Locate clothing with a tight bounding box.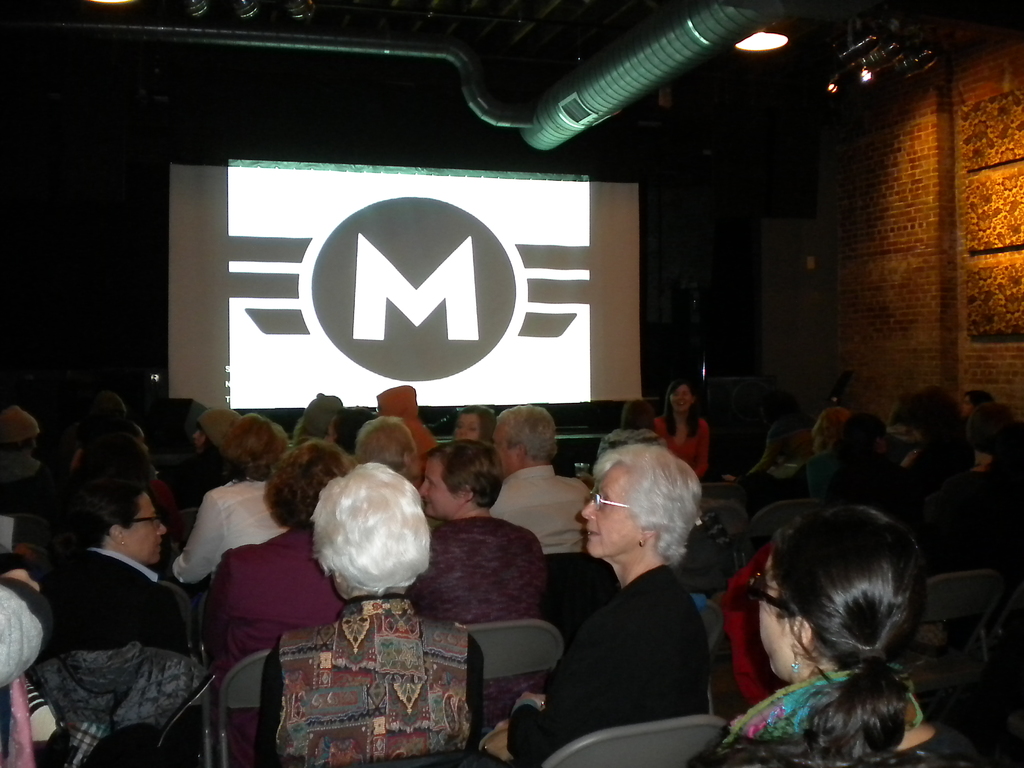
{"left": 488, "top": 461, "right": 593, "bottom": 550}.
